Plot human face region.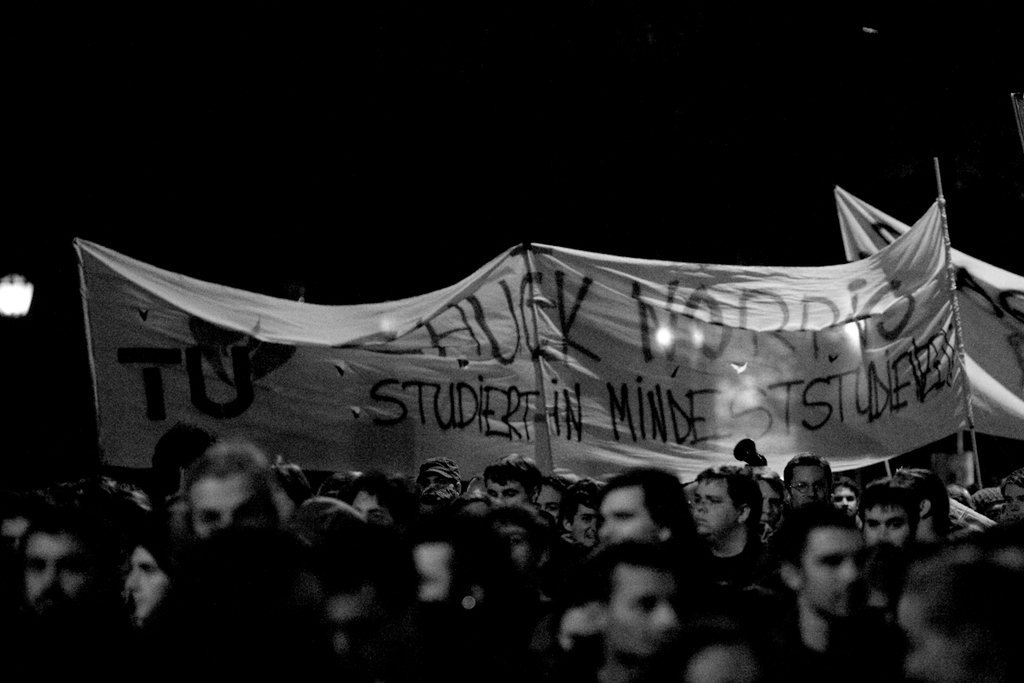
Plotted at l=698, t=479, r=744, b=536.
